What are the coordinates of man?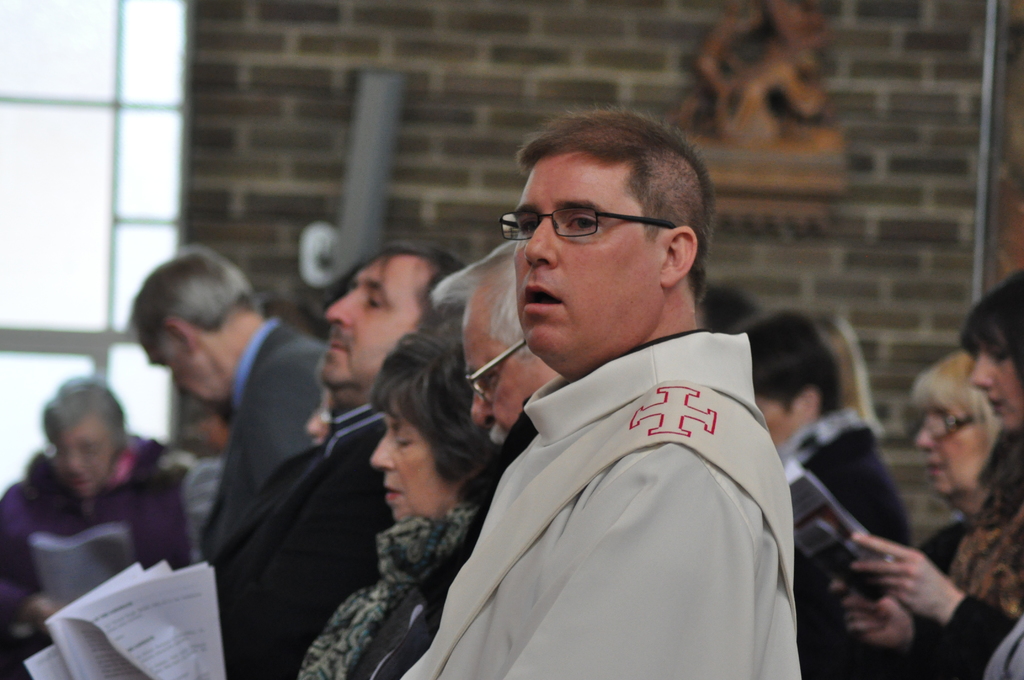
x1=349, y1=236, x2=563, y2=677.
